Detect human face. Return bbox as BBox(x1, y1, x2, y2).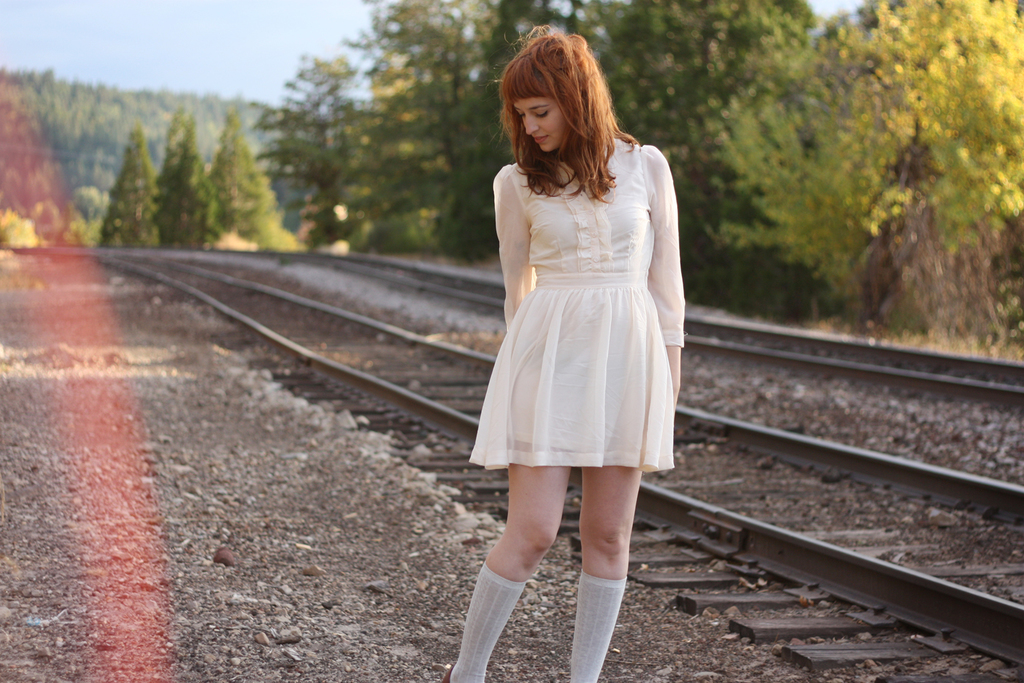
BBox(506, 93, 573, 150).
